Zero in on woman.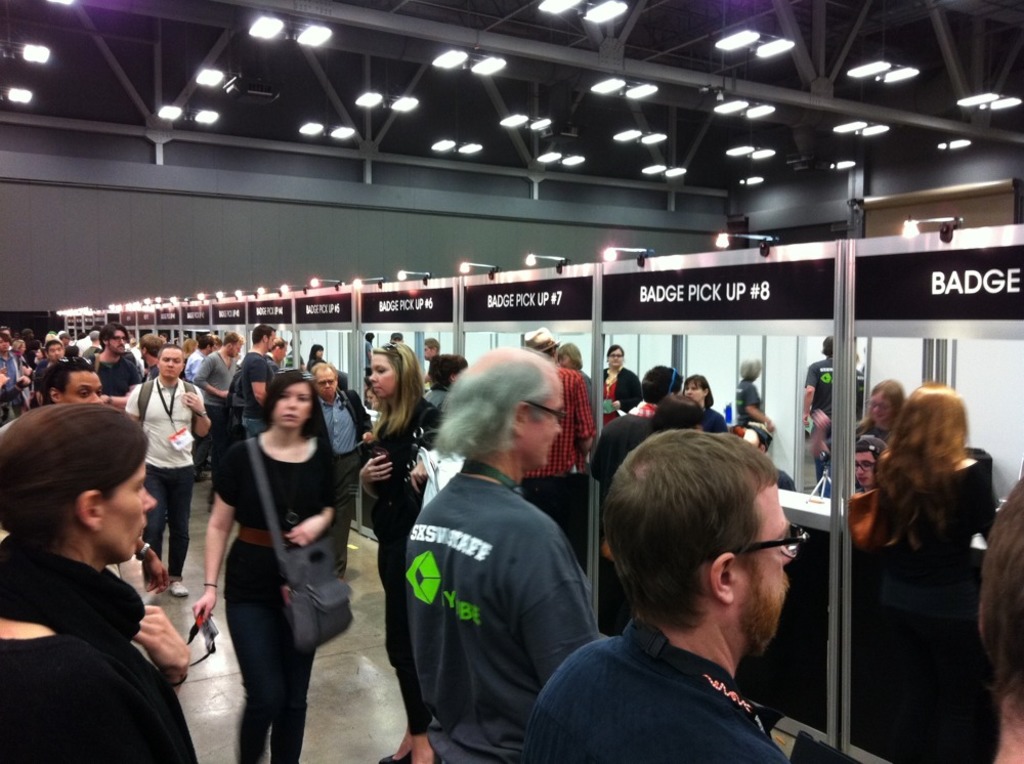
Zeroed in: left=559, top=338, right=589, bottom=402.
